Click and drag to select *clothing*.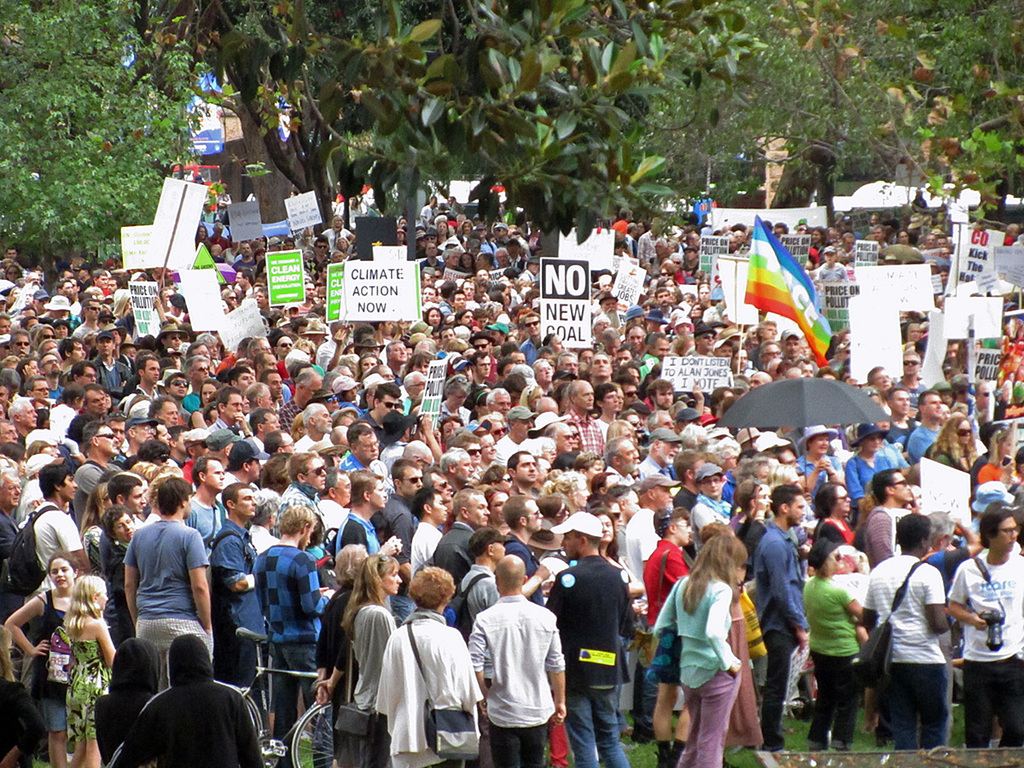
Selection: l=54, t=611, r=114, b=744.
